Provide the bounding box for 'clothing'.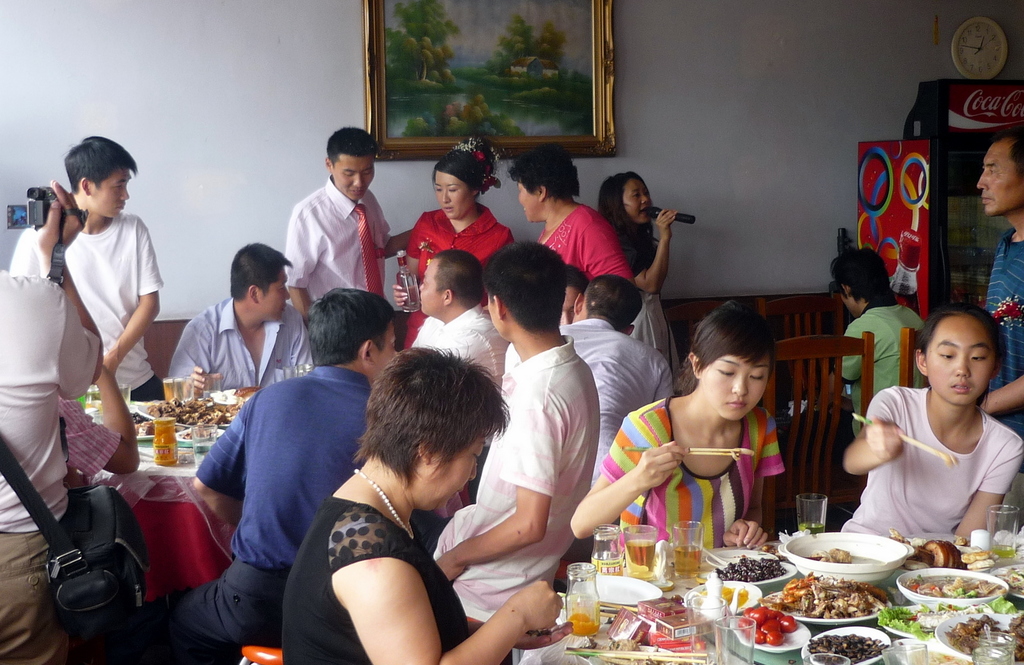
<region>8, 209, 164, 401</region>.
